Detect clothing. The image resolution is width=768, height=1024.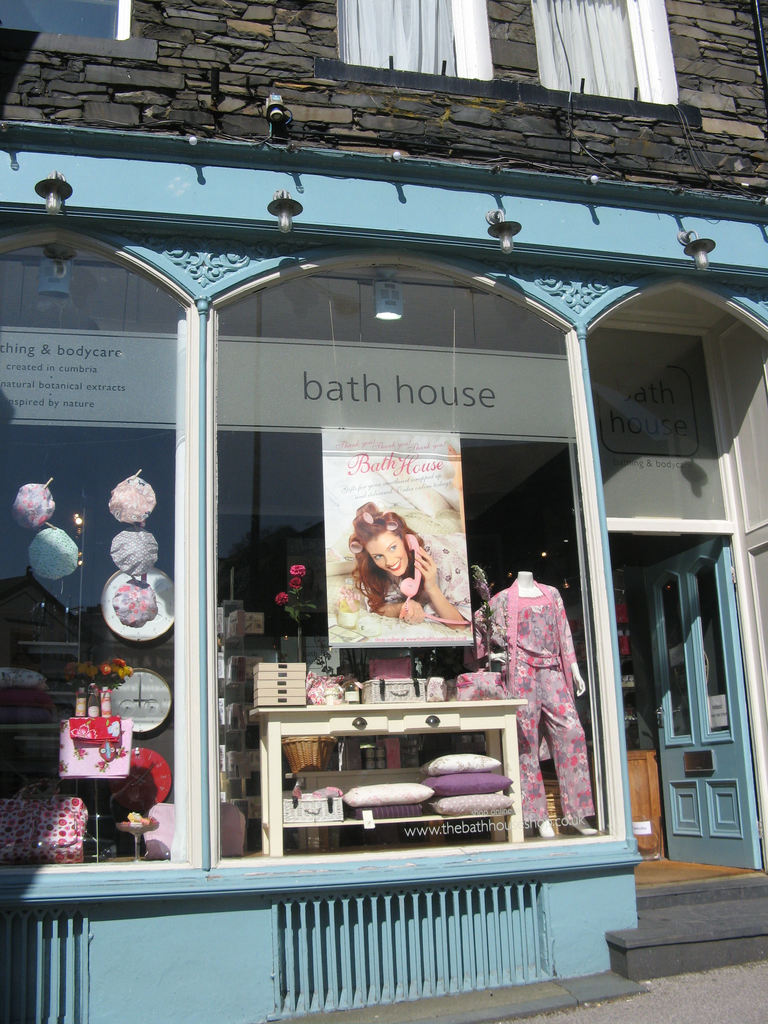
box=[470, 585, 593, 822].
